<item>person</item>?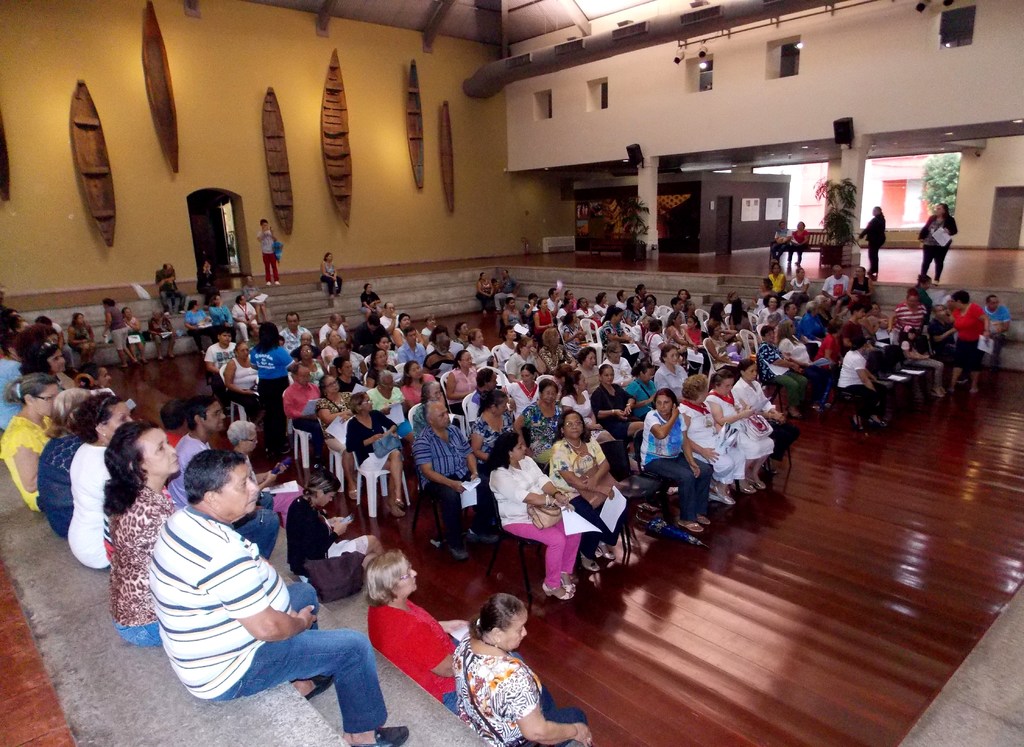
[left=979, top=292, right=1009, bottom=362]
